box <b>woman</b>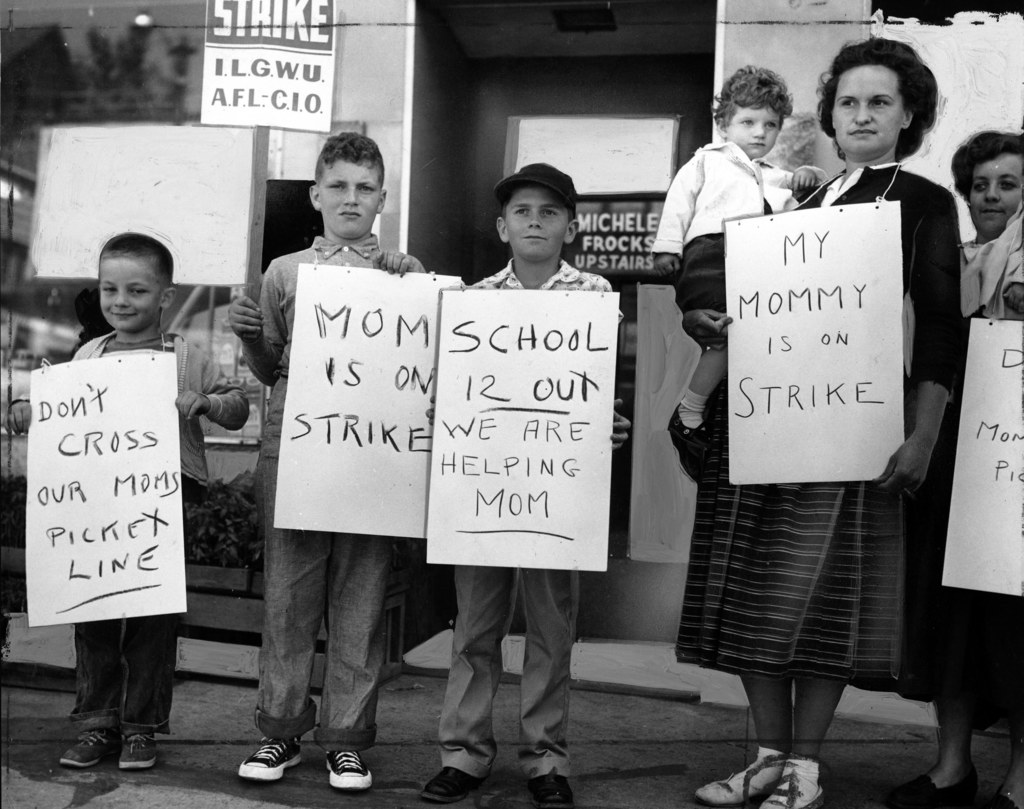
l=693, t=93, r=978, b=753
